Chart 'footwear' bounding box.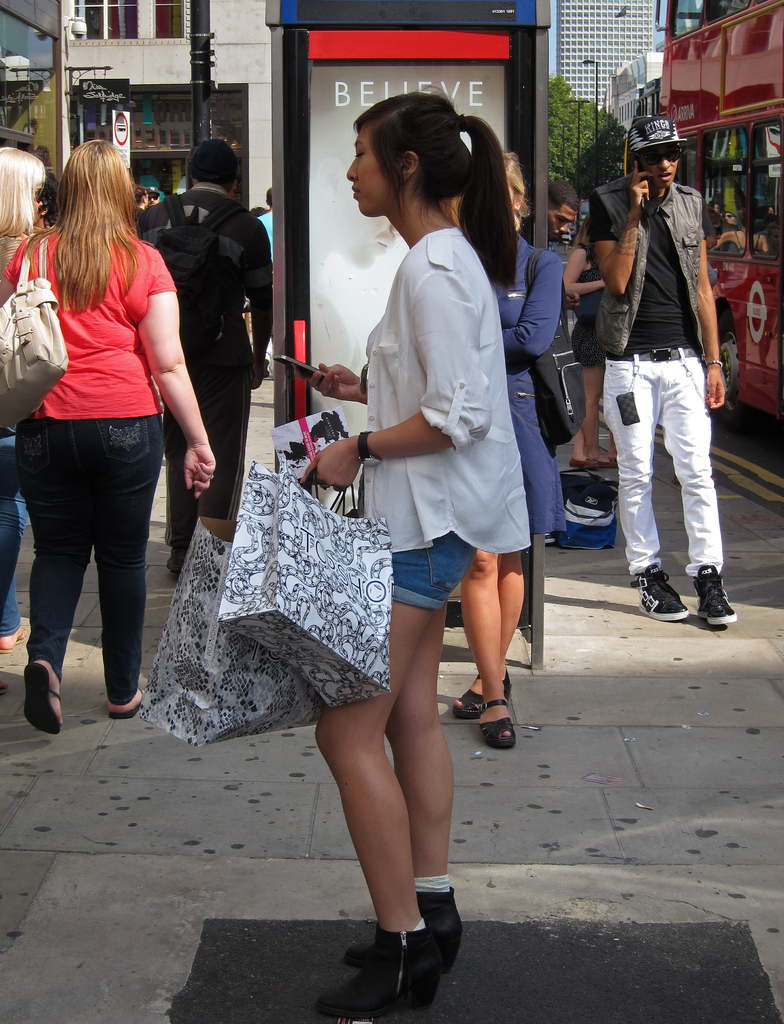
Charted: (left=479, top=700, right=514, bottom=749).
